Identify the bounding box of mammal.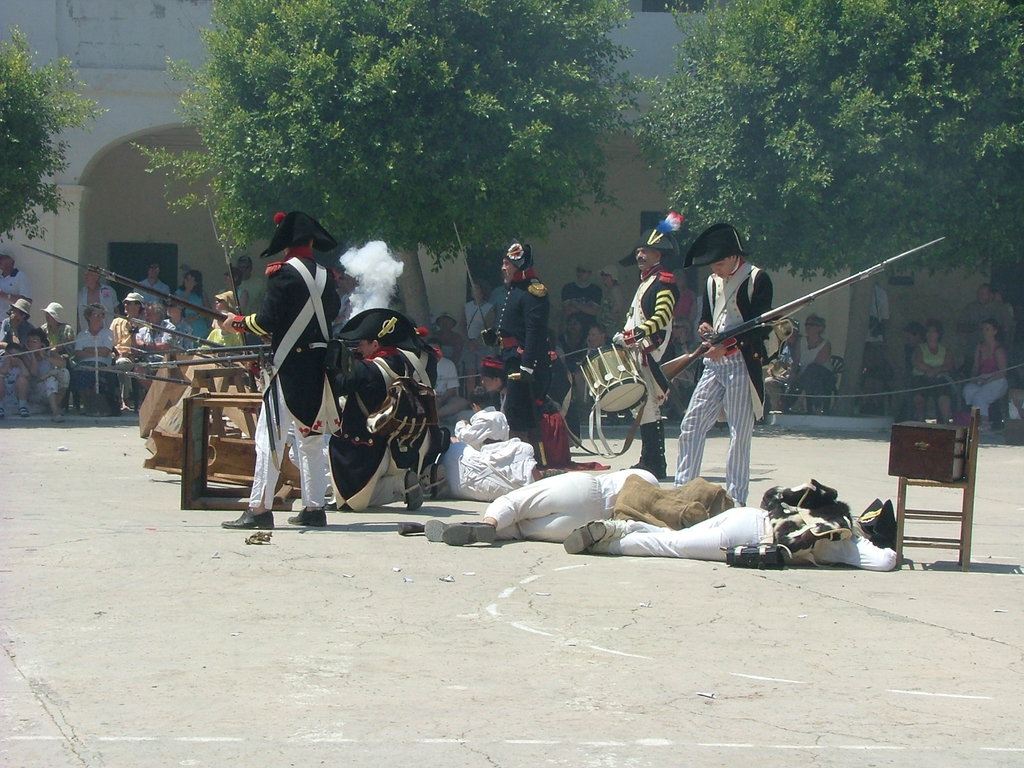
(333, 333, 431, 509).
